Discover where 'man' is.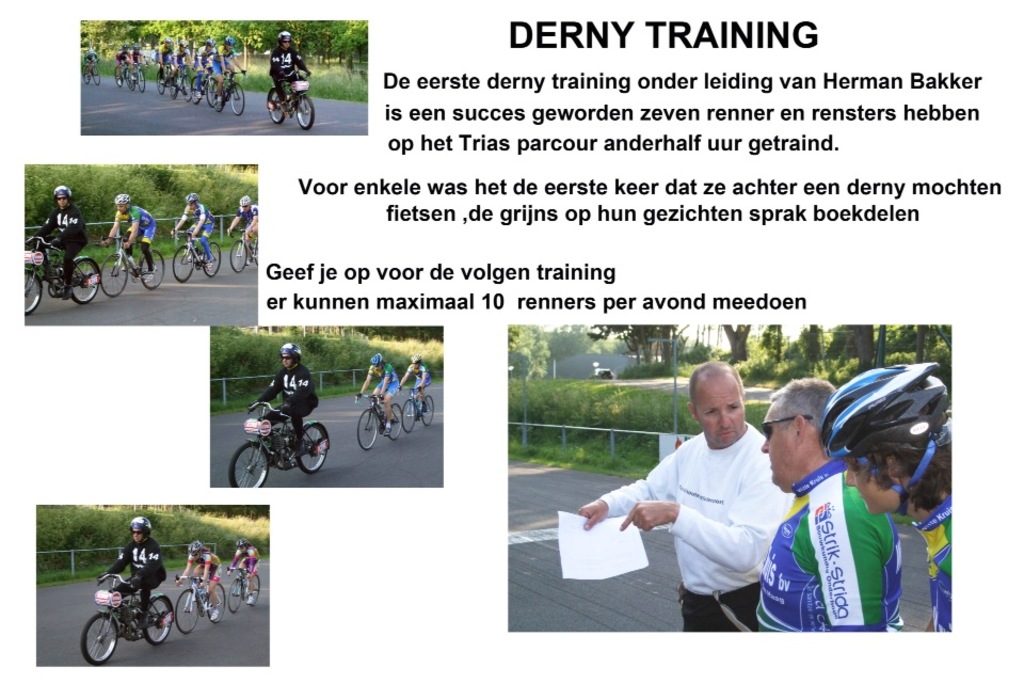
Discovered at [403, 354, 433, 416].
